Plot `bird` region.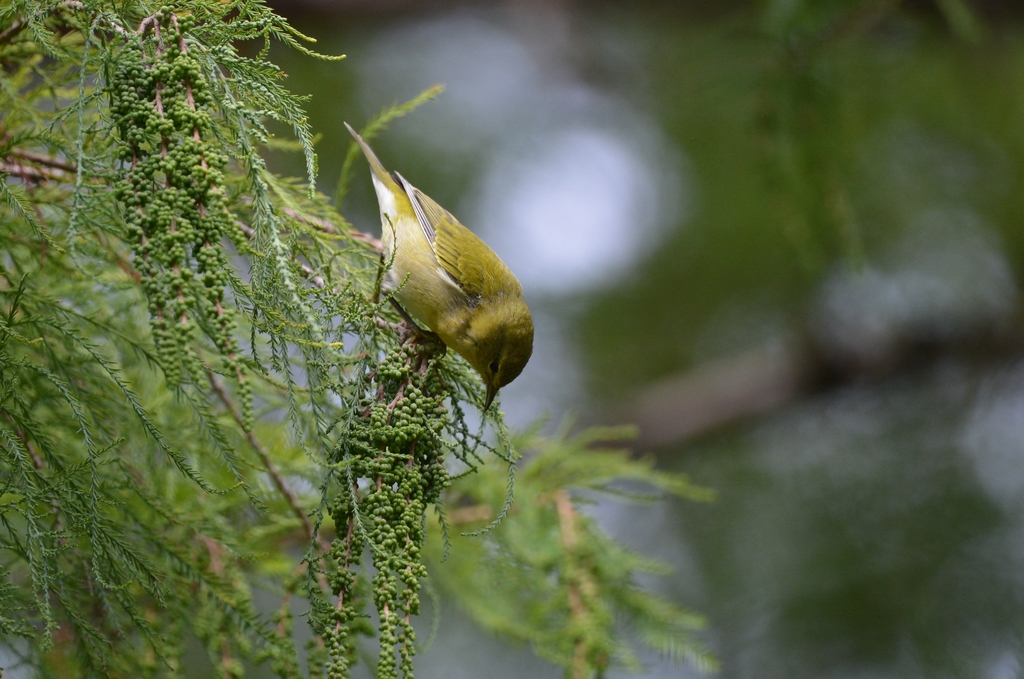
Plotted at 346/145/530/432.
